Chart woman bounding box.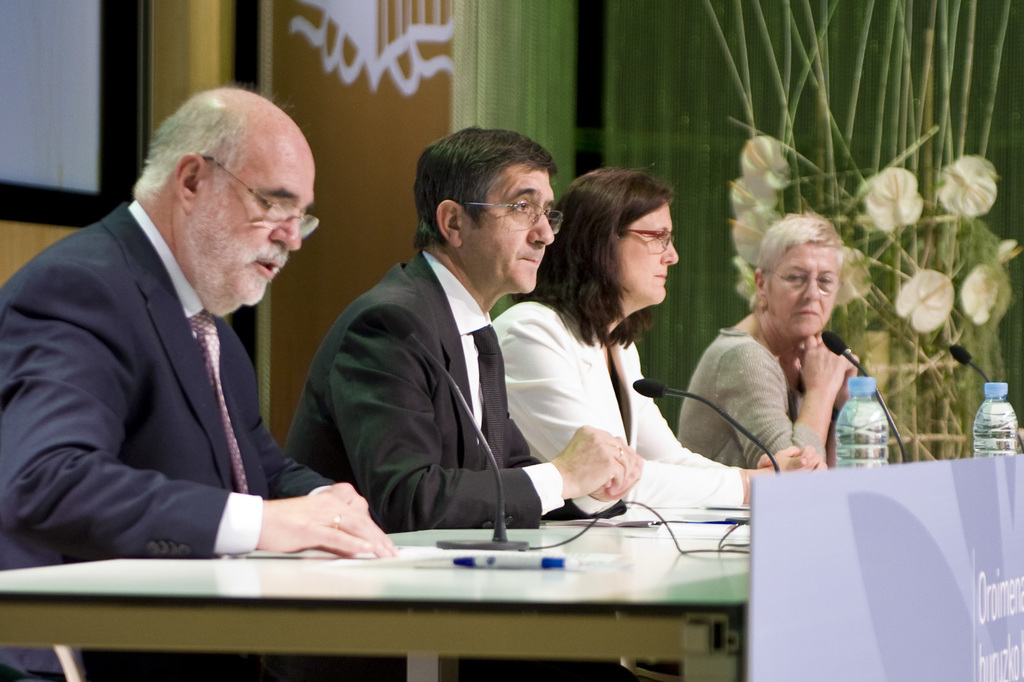
Charted: [675, 212, 892, 498].
